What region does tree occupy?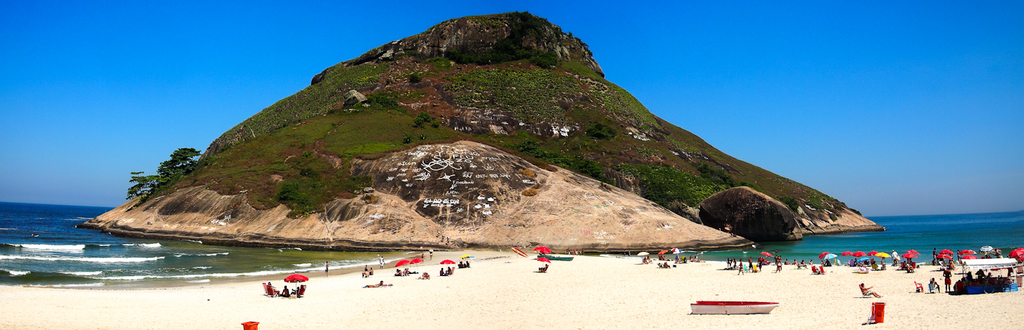
408,70,419,83.
